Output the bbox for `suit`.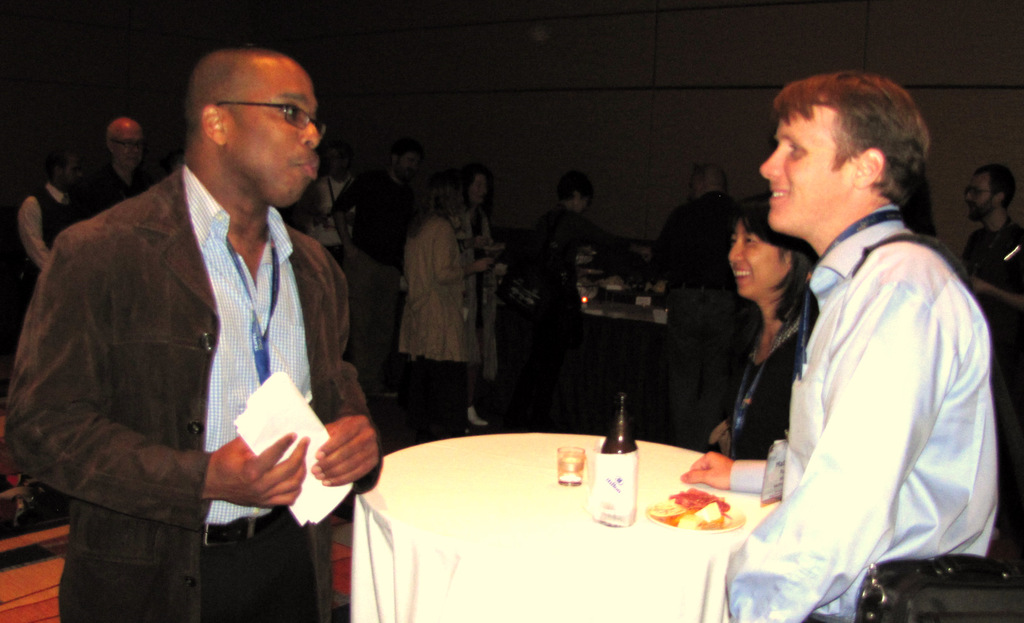
19, 79, 384, 617.
